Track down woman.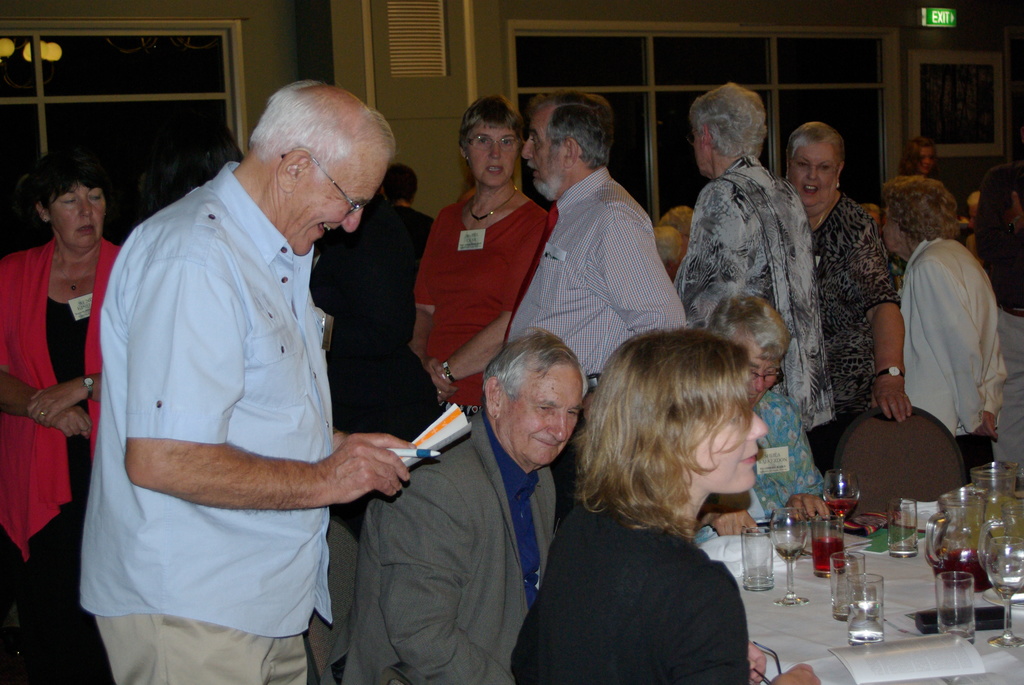
Tracked to [left=897, top=132, right=936, bottom=182].
